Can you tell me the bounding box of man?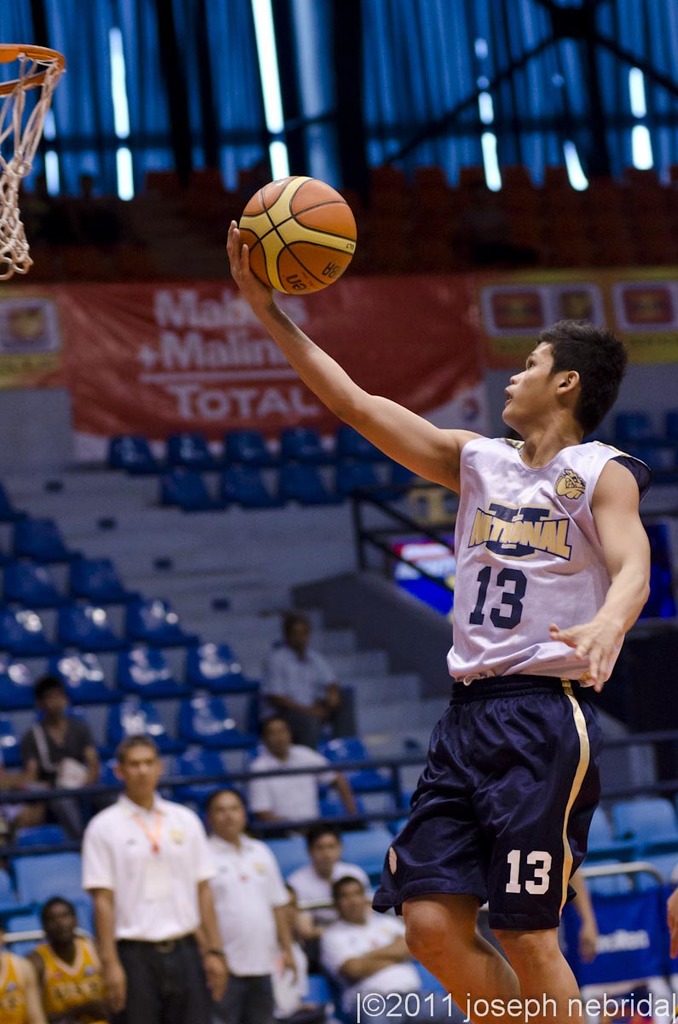
32,887,103,1022.
